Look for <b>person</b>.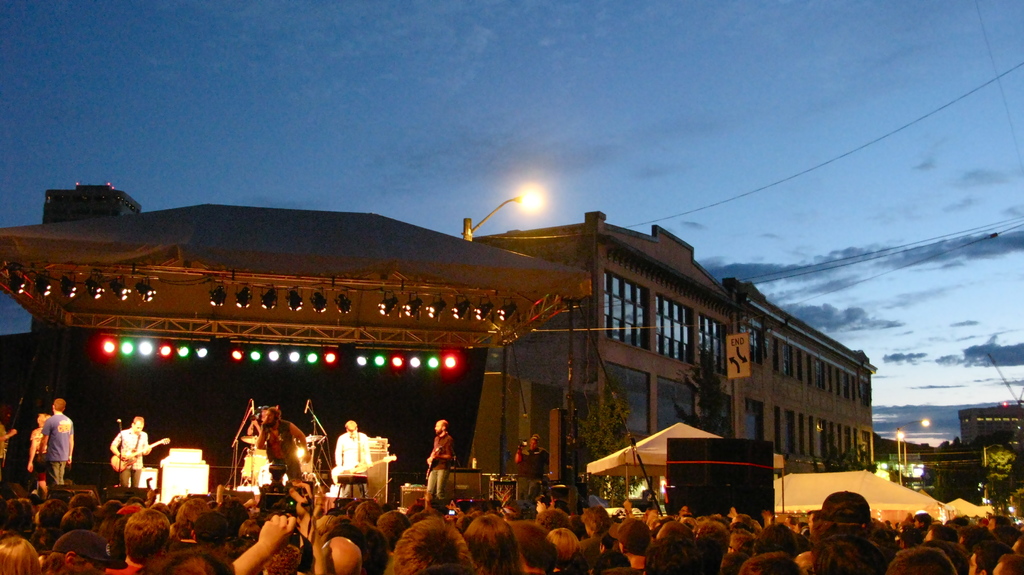
Found: crop(103, 407, 157, 478).
